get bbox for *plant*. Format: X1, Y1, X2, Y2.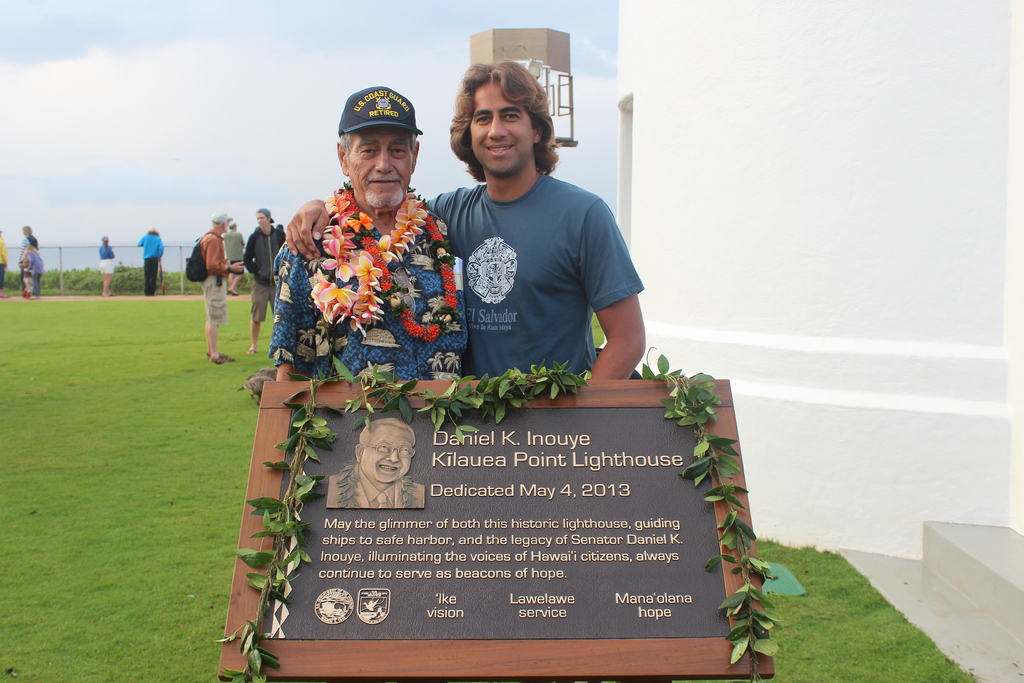
212, 357, 783, 680.
